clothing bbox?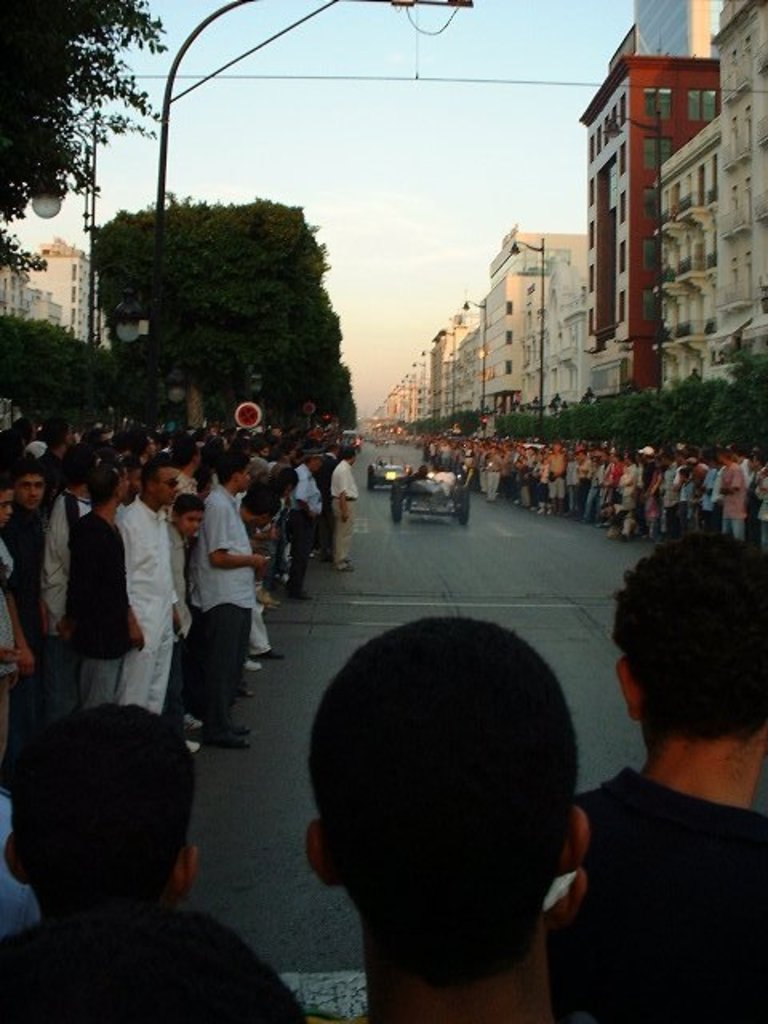
bbox=(0, 907, 298, 1022)
